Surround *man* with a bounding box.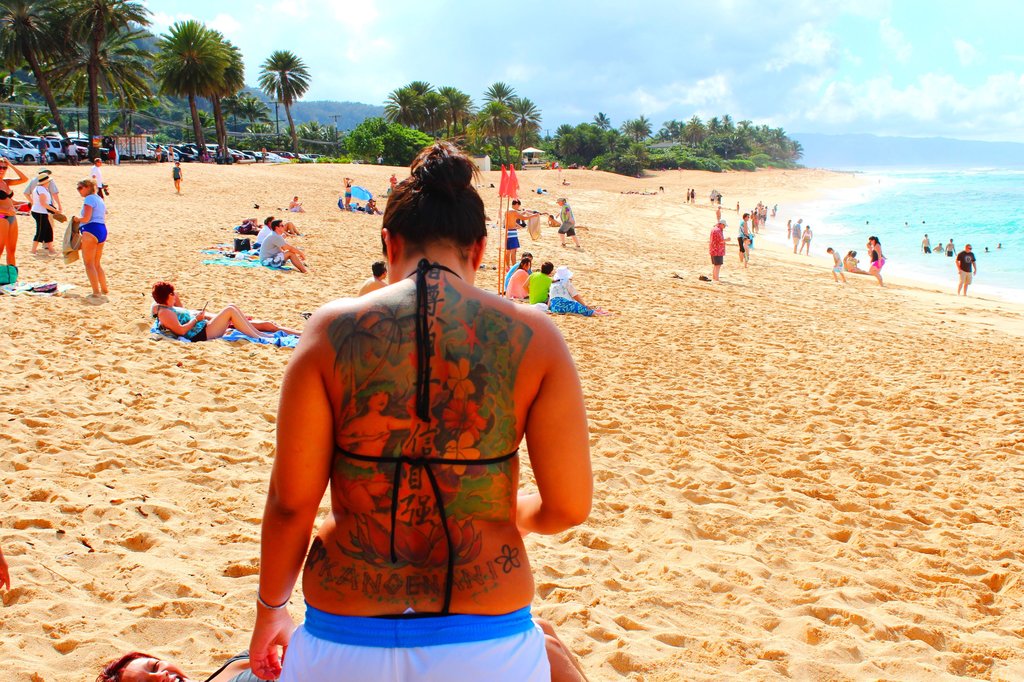
bbox=(501, 199, 534, 271).
